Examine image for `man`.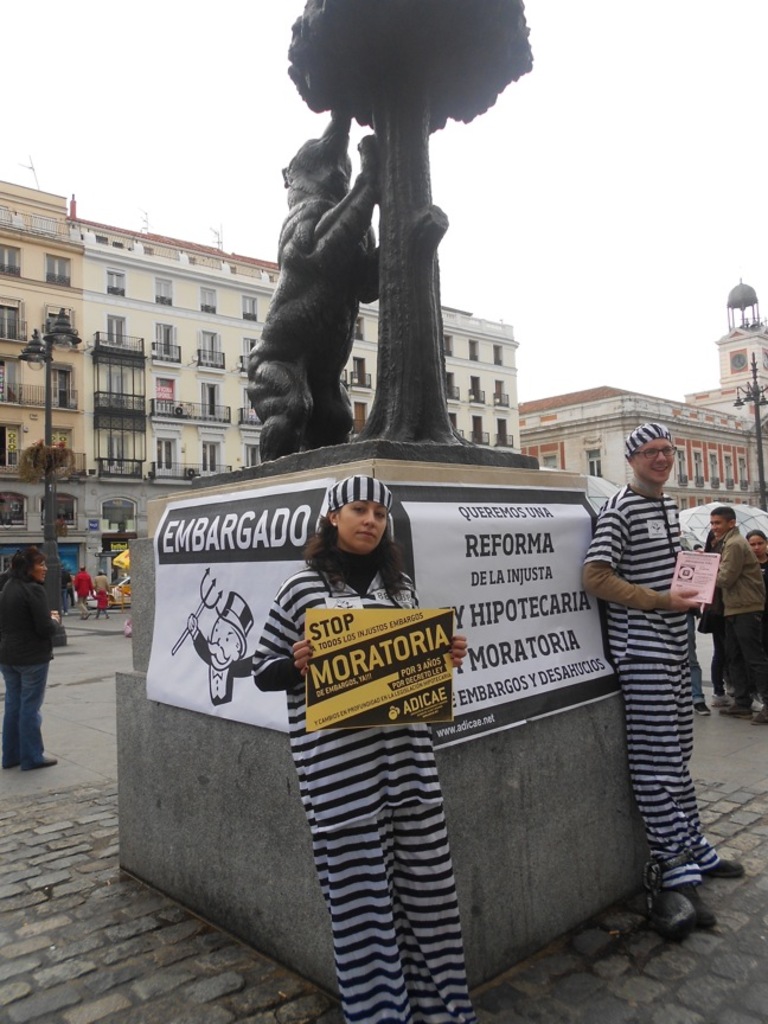
Examination result: bbox=(575, 422, 751, 936).
